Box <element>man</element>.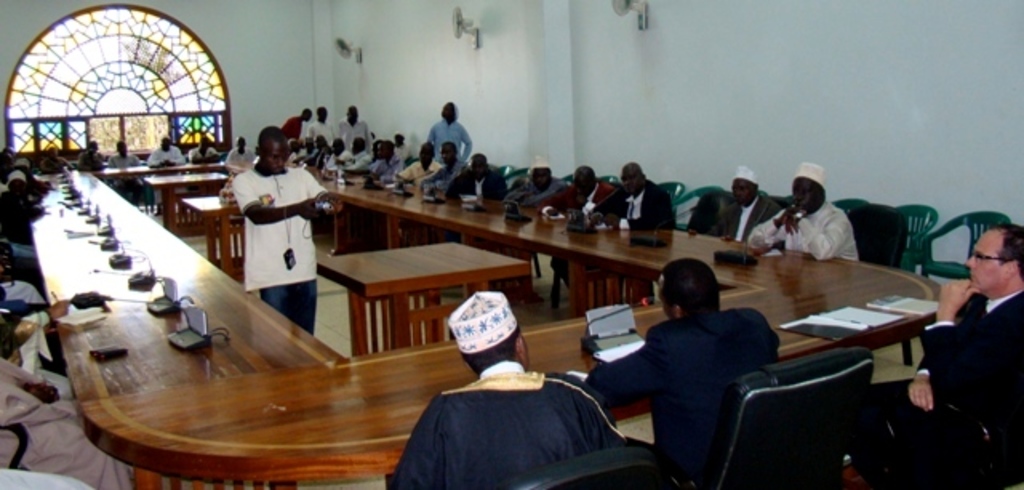
285, 131, 309, 163.
